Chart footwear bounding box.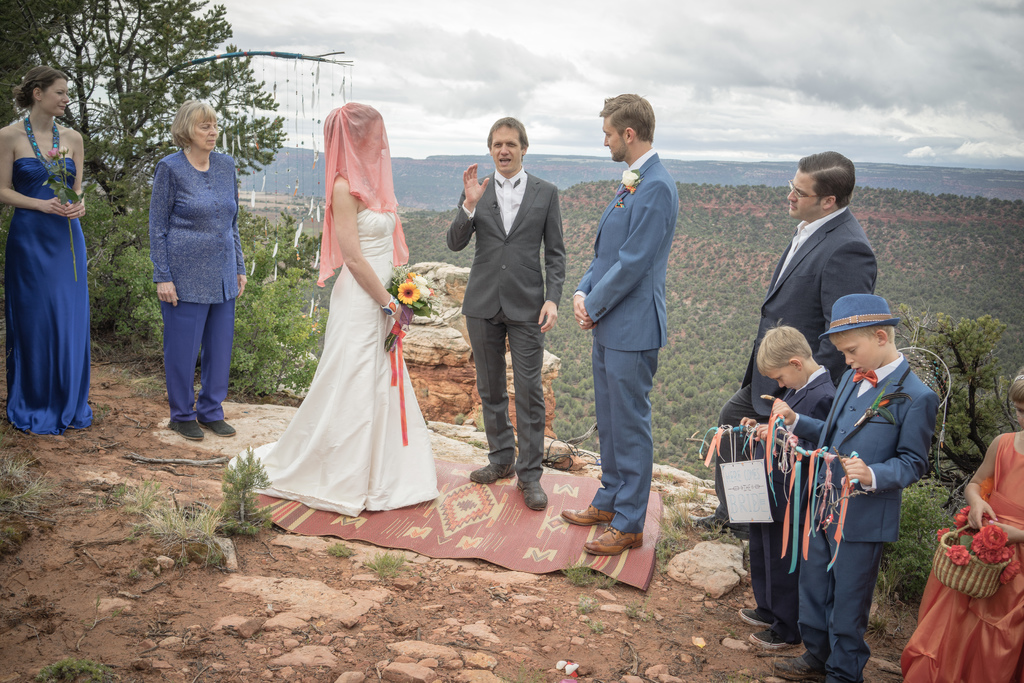
Charted: crop(585, 527, 644, 559).
